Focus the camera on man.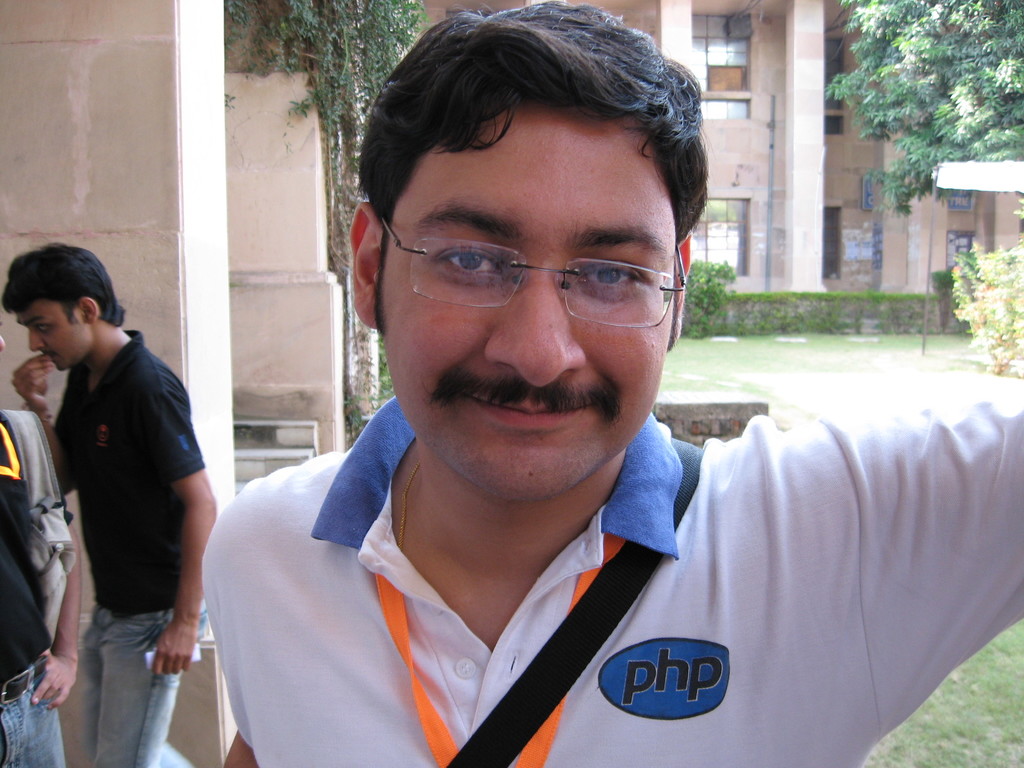
Focus region: (0, 325, 83, 767).
